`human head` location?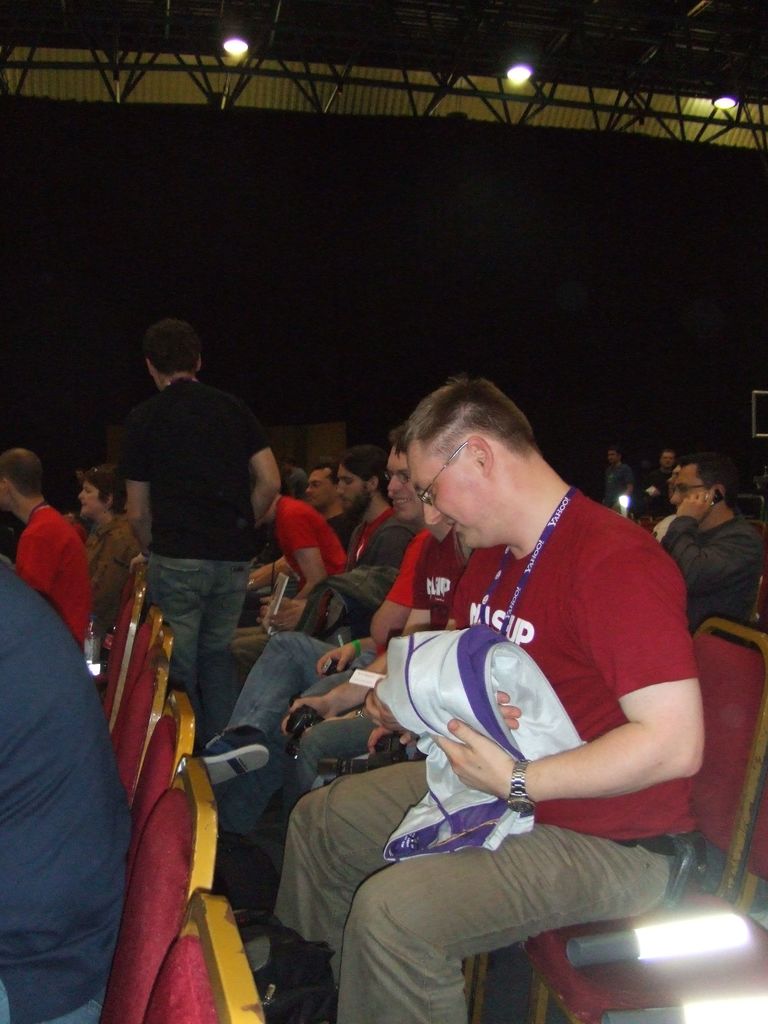
(left=42, top=460, right=77, bottom=508)
